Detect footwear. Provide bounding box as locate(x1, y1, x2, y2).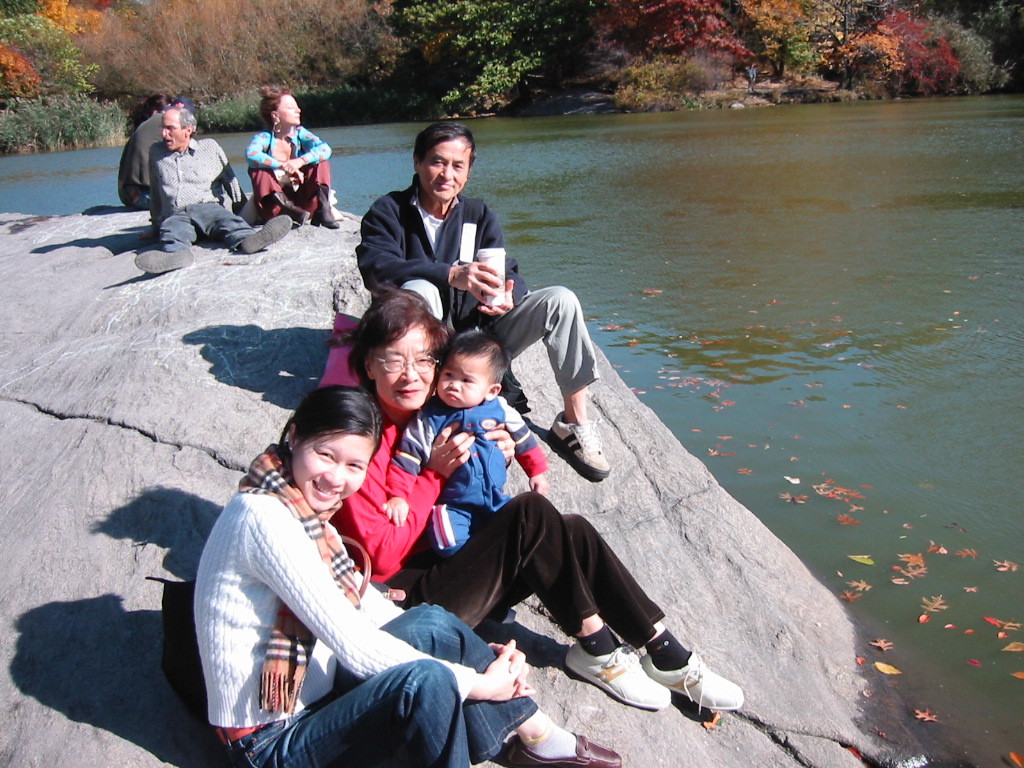
locate(237, 212, 290, 255).
